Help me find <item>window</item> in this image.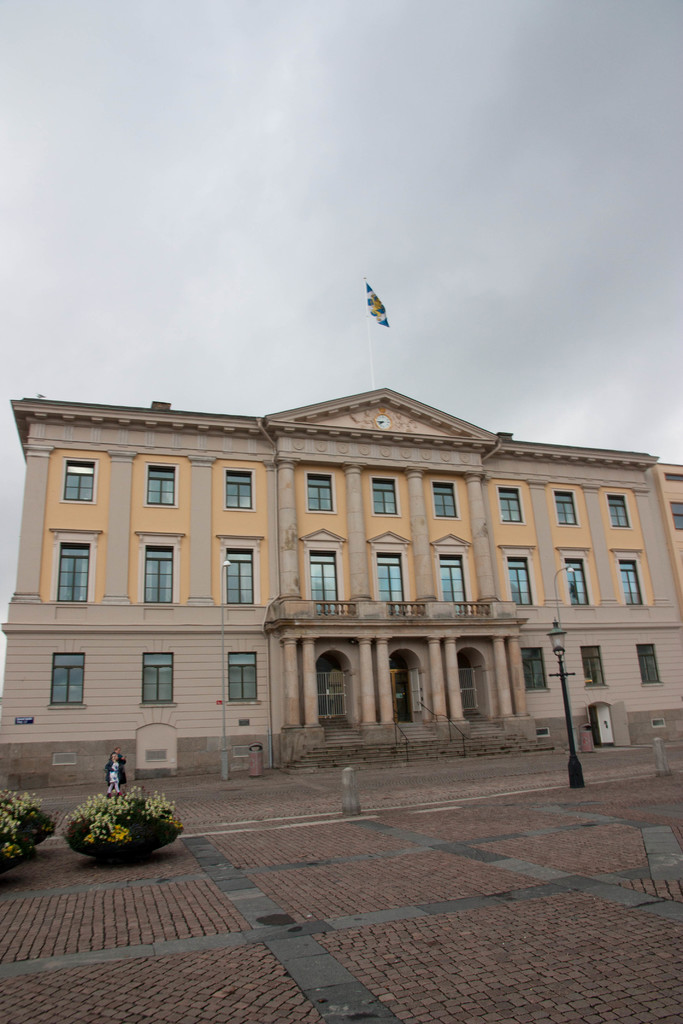
Found it: l=638, t=643, r=666, b=687.
